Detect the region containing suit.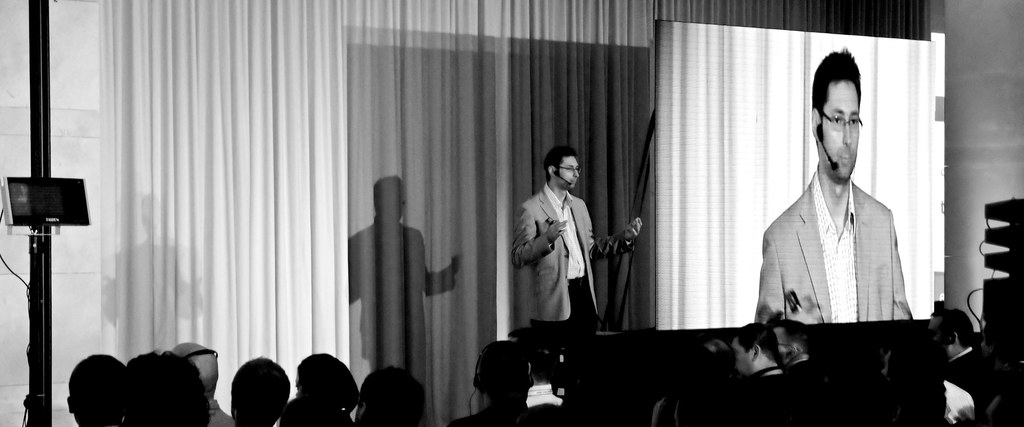
box(509, 155, 612, 353).
